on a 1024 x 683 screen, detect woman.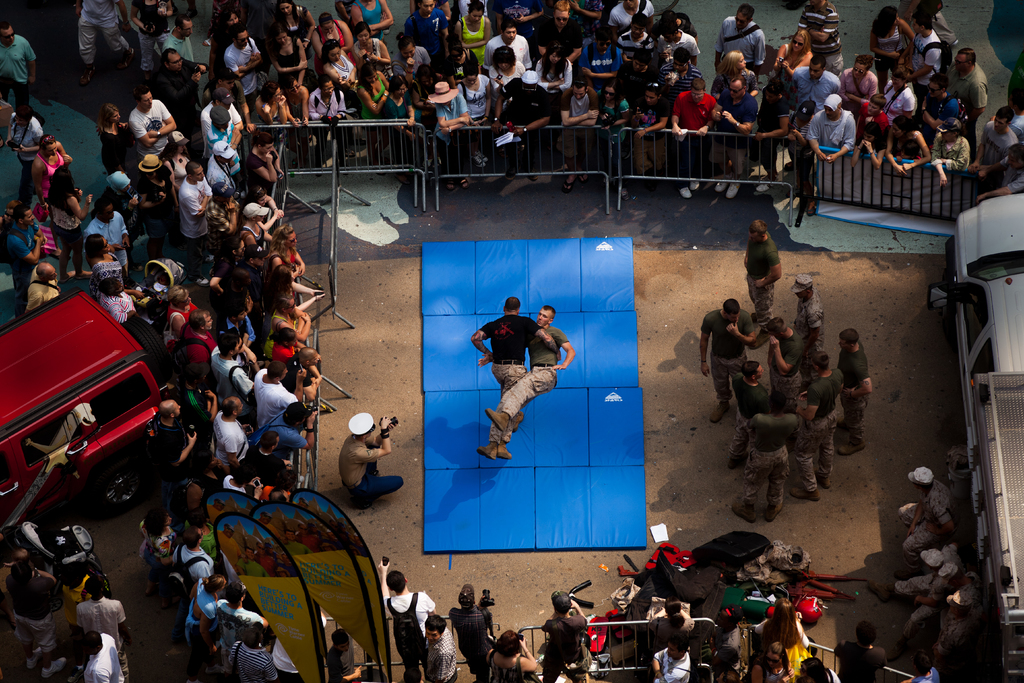
323/43/362/85.
